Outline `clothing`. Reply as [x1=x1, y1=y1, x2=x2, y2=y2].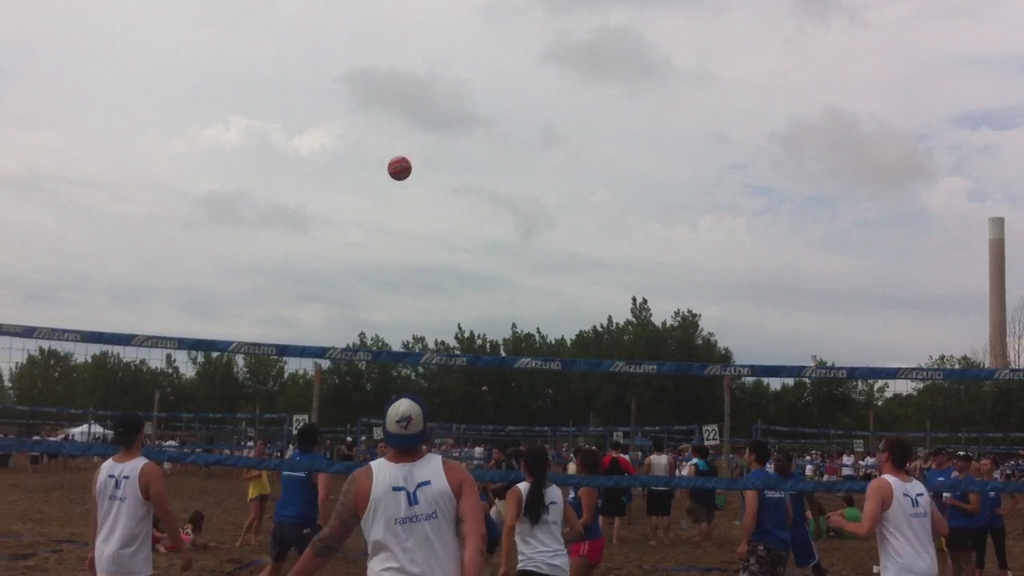
[x1=362, y1=450, x2=462, y2=575].
